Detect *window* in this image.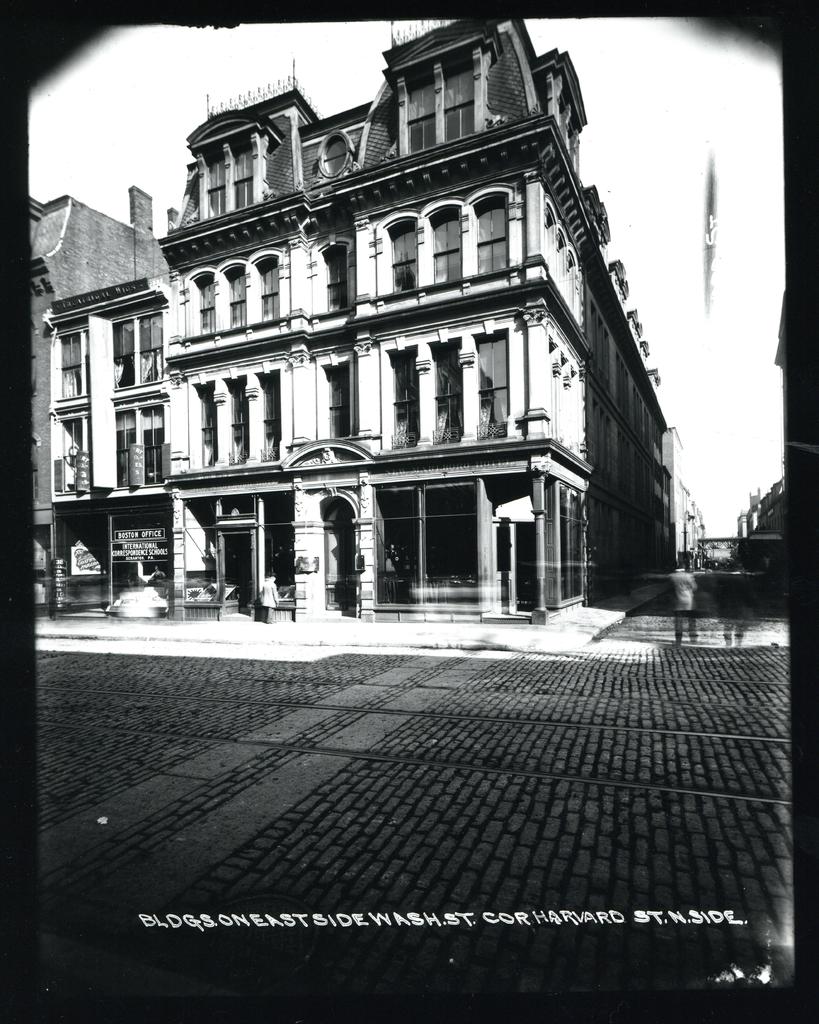
Detection: (188,273,216,340).
